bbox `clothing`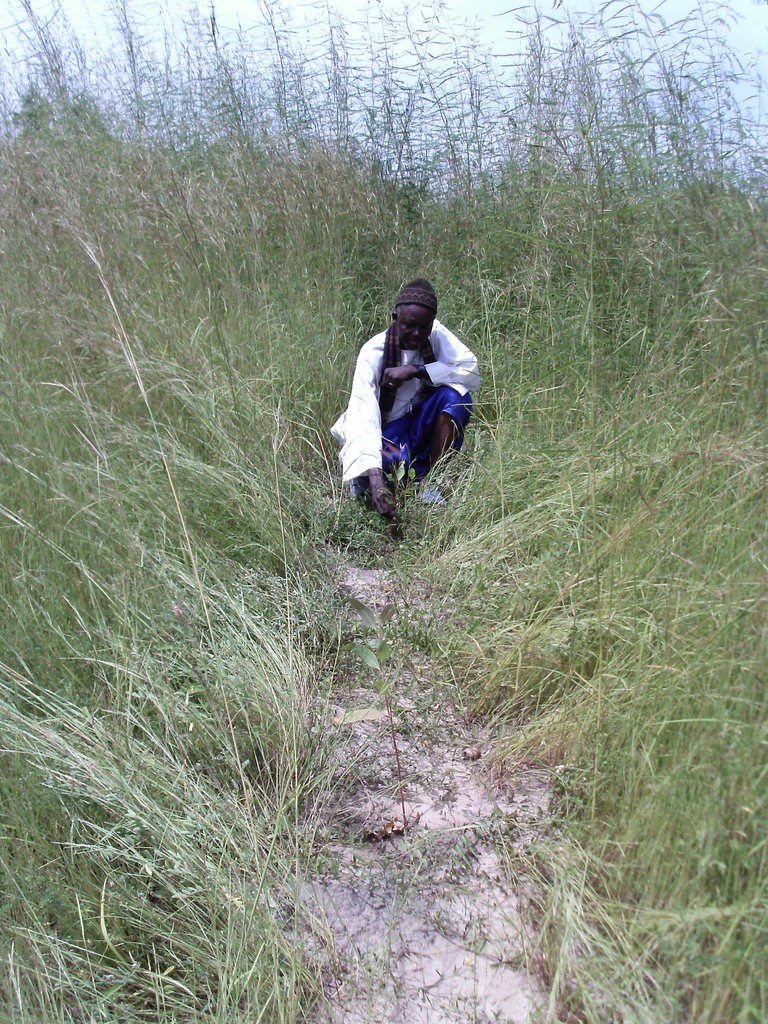
rect(335, 287, 476, 507)
